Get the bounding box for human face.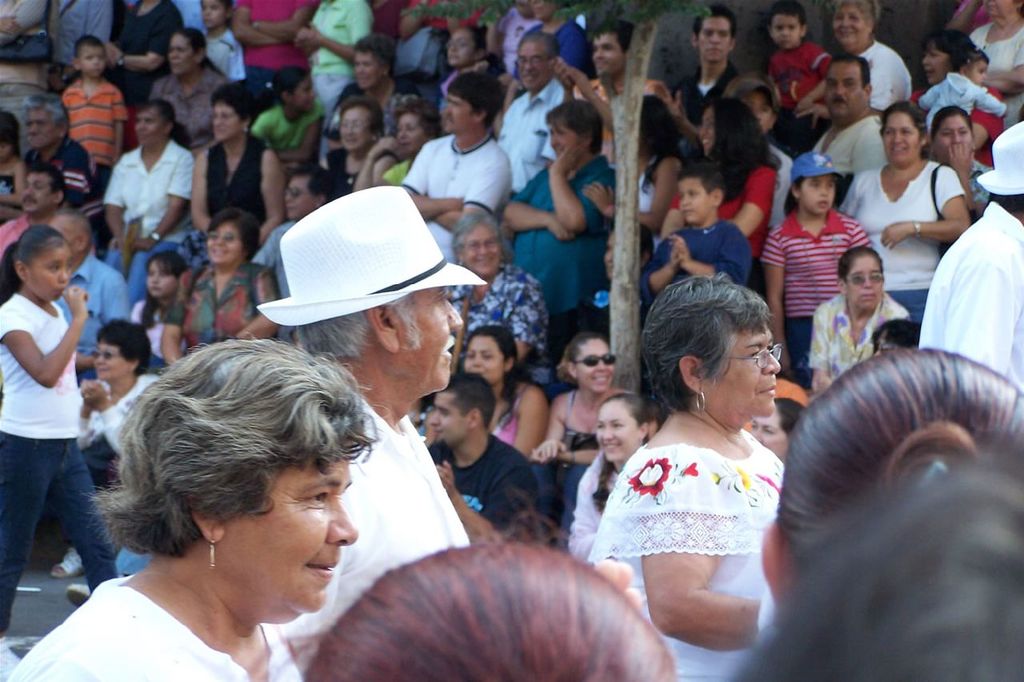
351, 50, 388, 93.
